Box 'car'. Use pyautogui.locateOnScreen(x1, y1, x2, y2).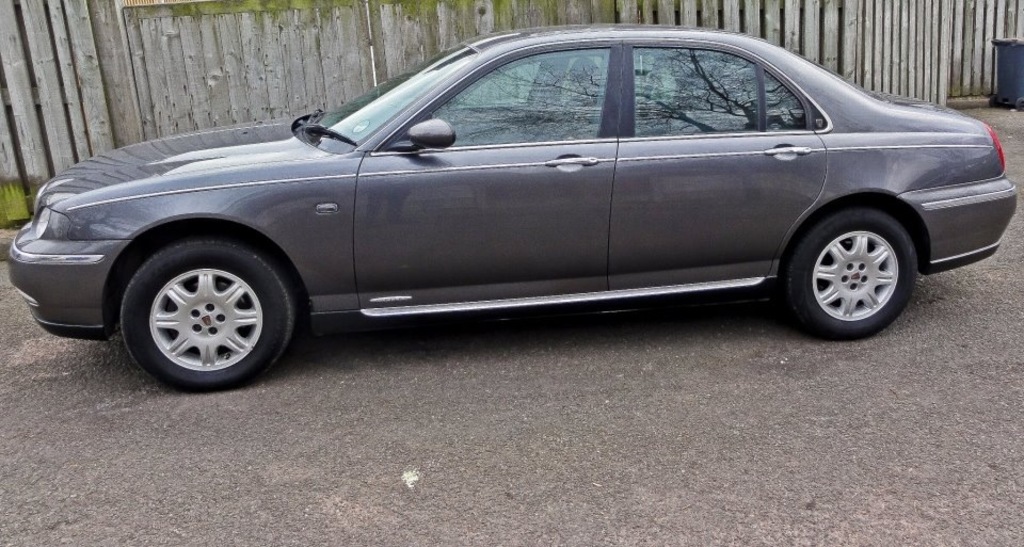
pyautogui.locateOnScreen(5, 22, 1019, 390).
